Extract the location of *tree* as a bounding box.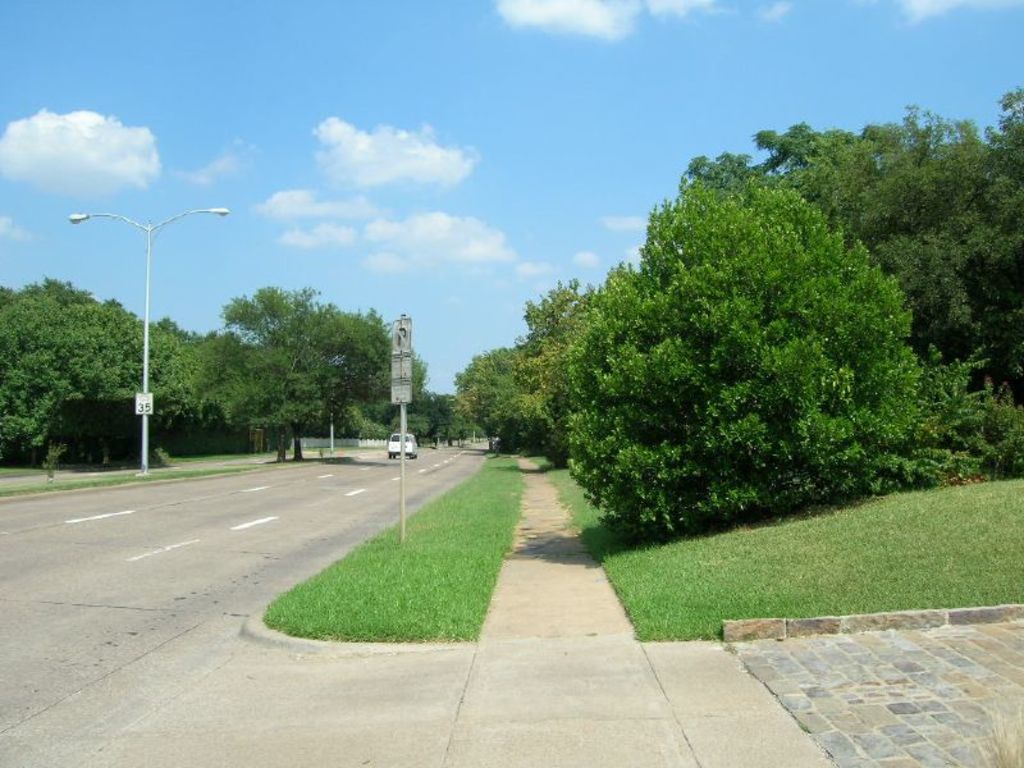
bbox=(298, 296, 379, 458).
